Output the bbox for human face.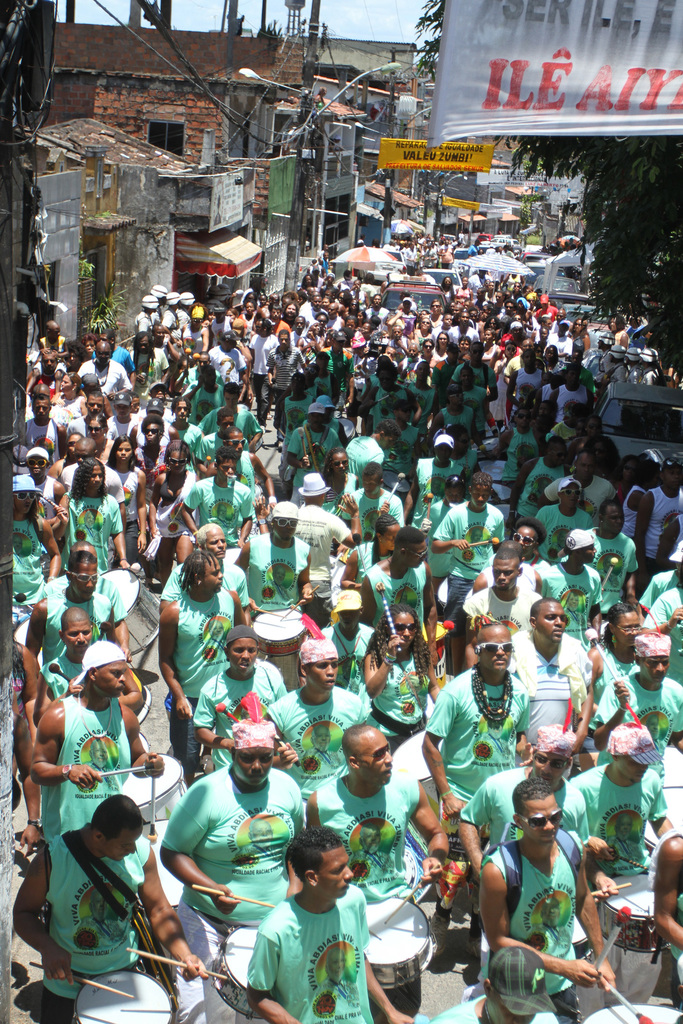
box=[543, 901, 562, 927].
